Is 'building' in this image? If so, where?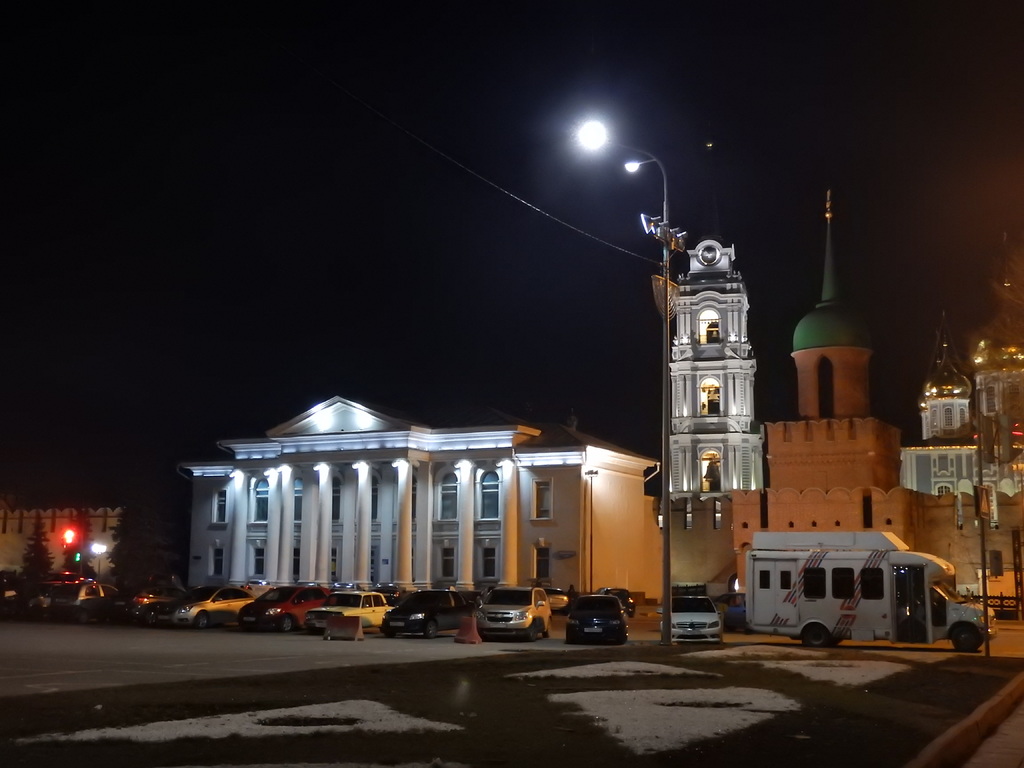
Yes, at bbox=[0, 504, 124, 580].
